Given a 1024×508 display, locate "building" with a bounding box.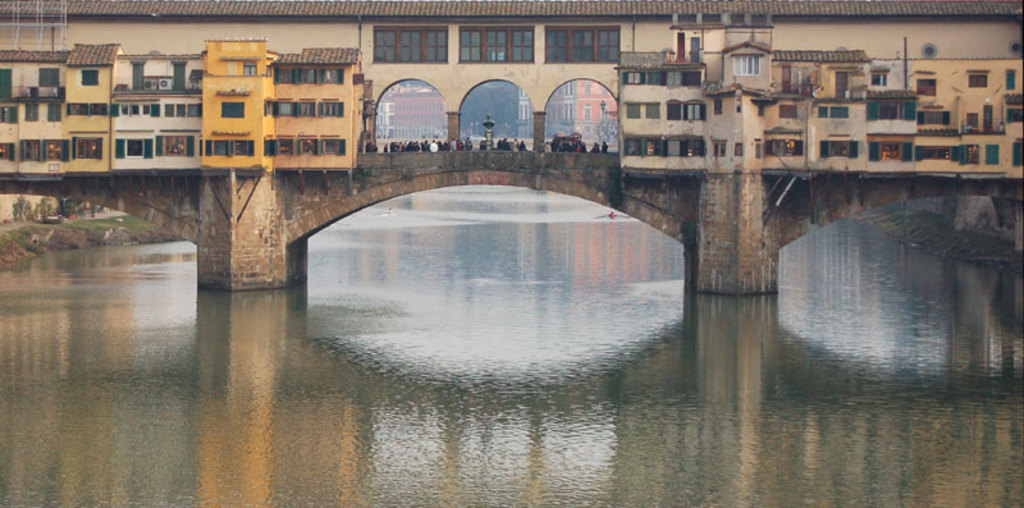
Located: bbox=[0, 0, 1023, 184].
